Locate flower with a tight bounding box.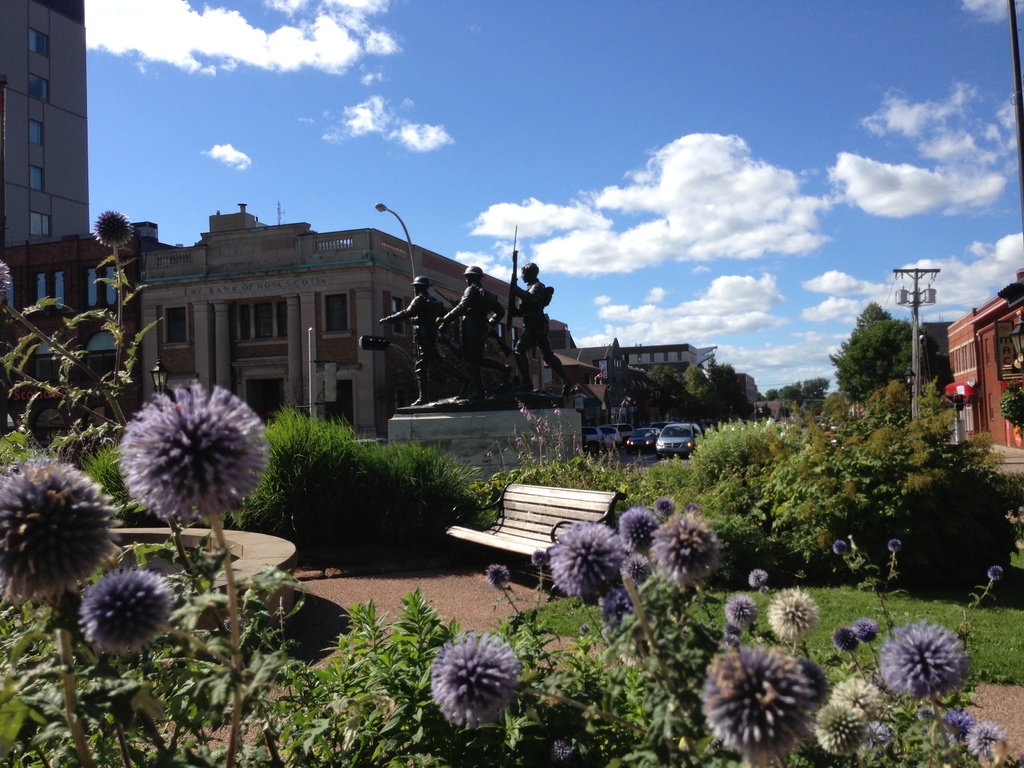
879 719 904 755.
